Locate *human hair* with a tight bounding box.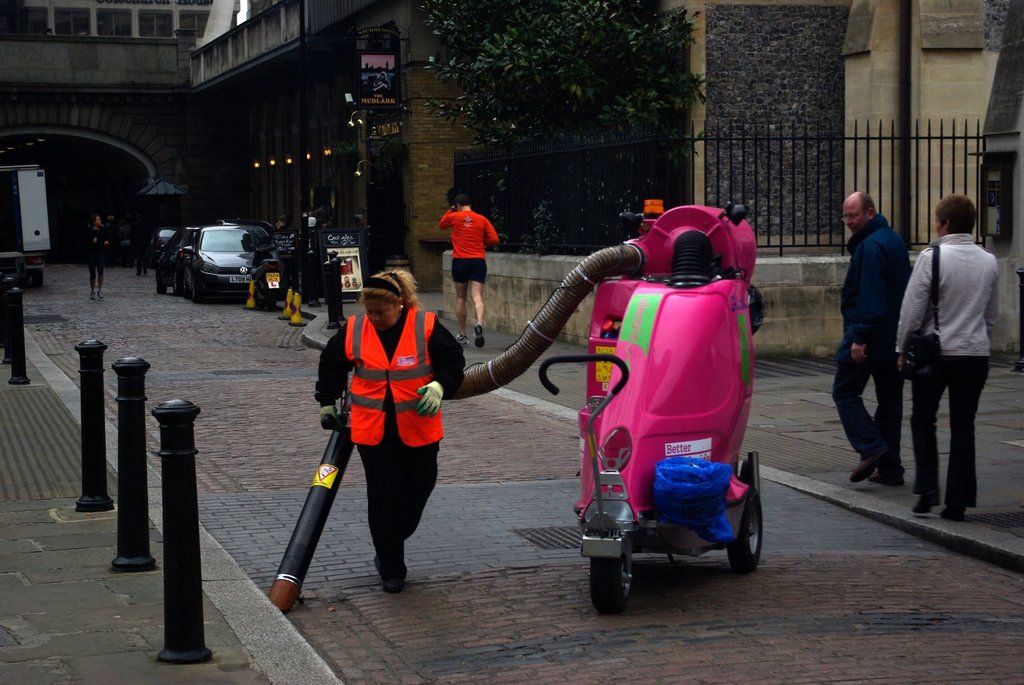
<box>364,272,417,315</box>.
